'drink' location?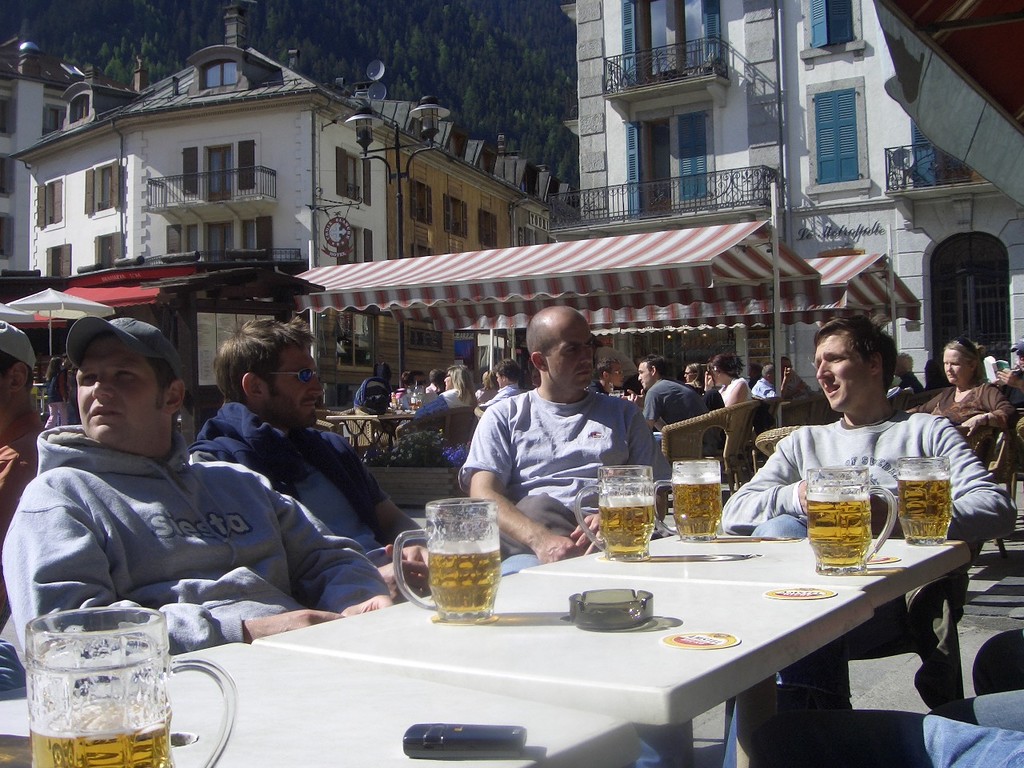
(806,497,871,563)
